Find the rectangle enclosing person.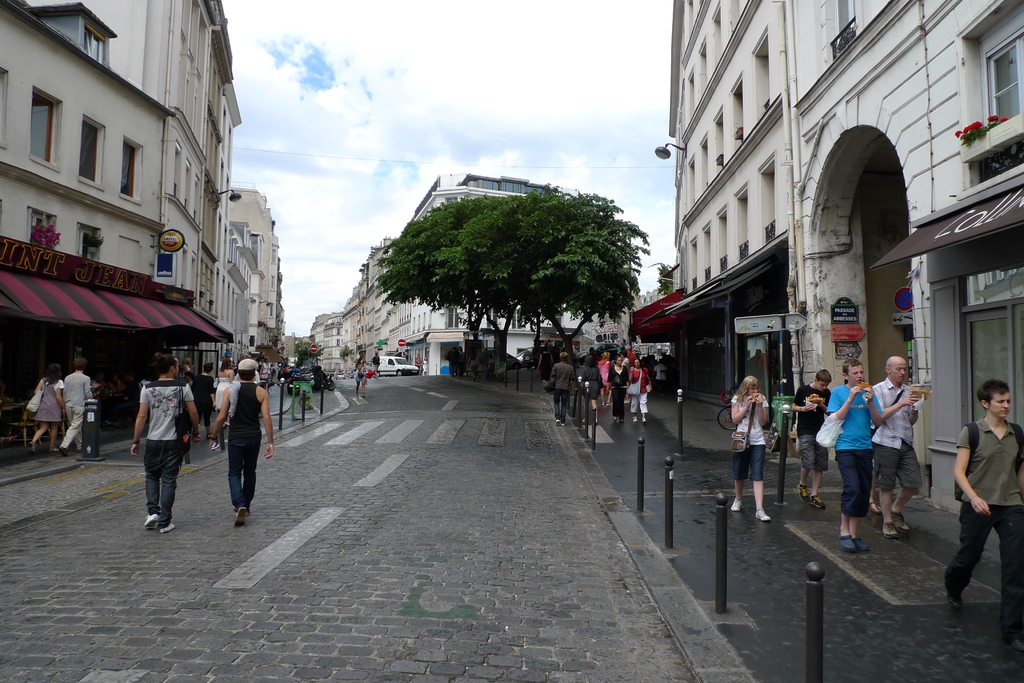
{"x1": 206, "y1": 353, "x2": 259, "y2": 529}.
